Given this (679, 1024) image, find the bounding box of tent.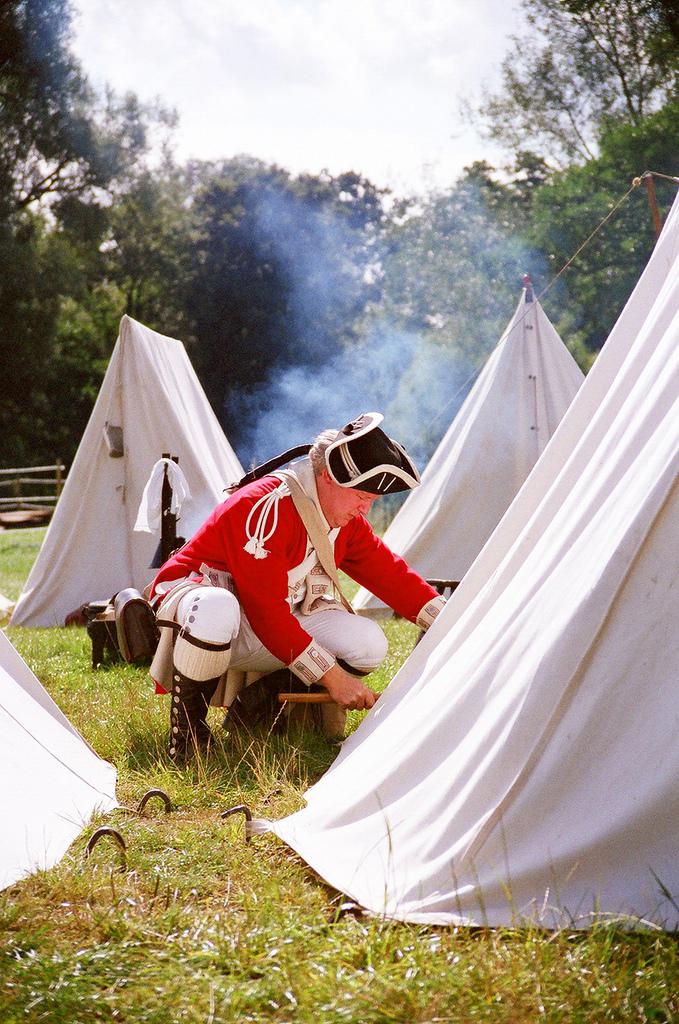
pyautogui.locateOnScreen(273, 159, 678, 933).
